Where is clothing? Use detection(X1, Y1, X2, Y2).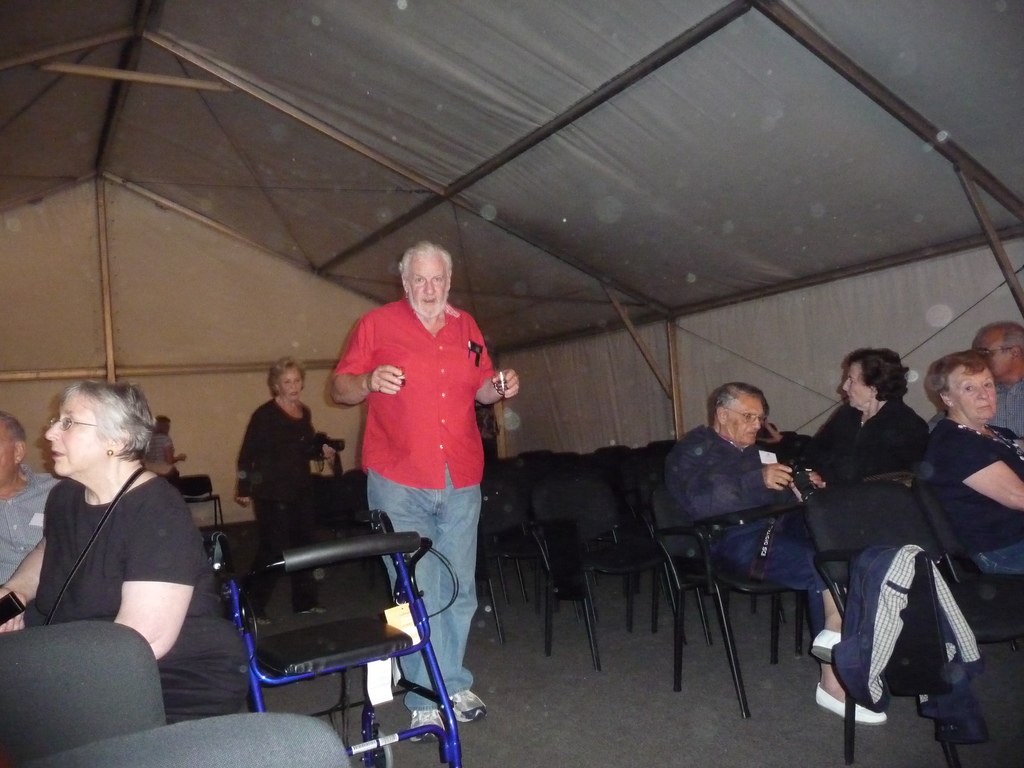
detection(234, 397, 324, 623).
